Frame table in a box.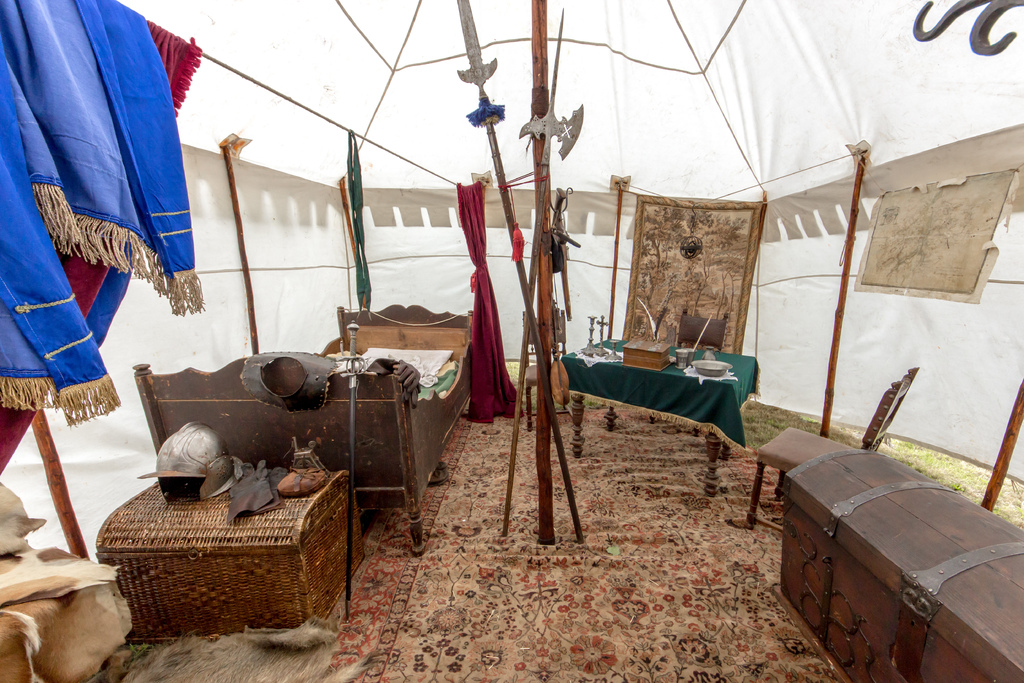
{"x1": 564, "y1": 333, "x2": 759, "y2": 488}.
